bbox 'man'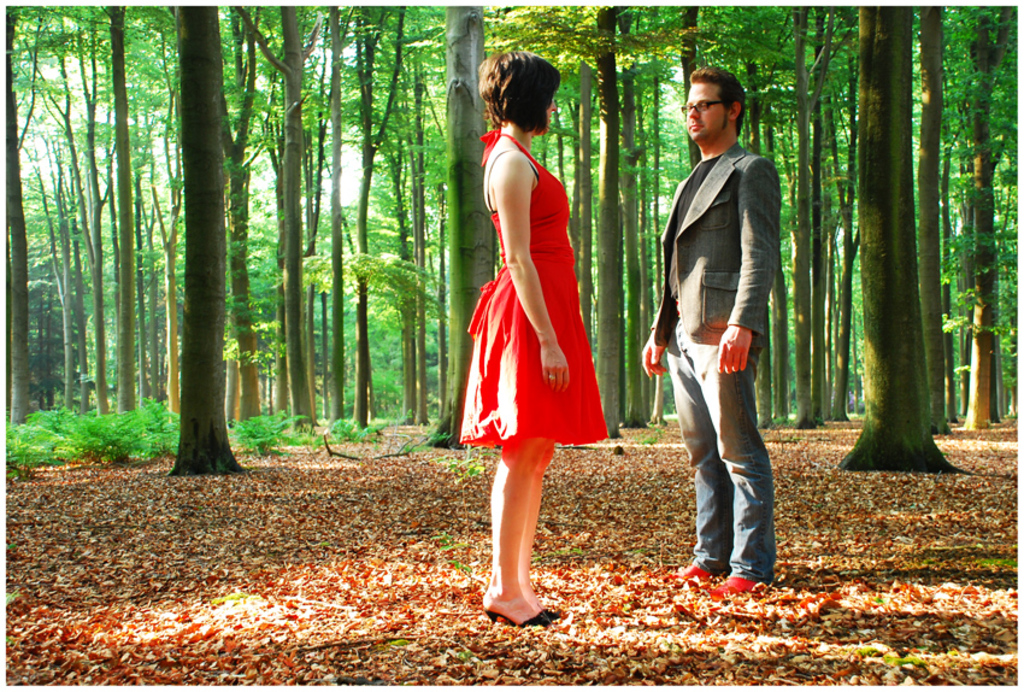
[649, 90, 799, 594]
